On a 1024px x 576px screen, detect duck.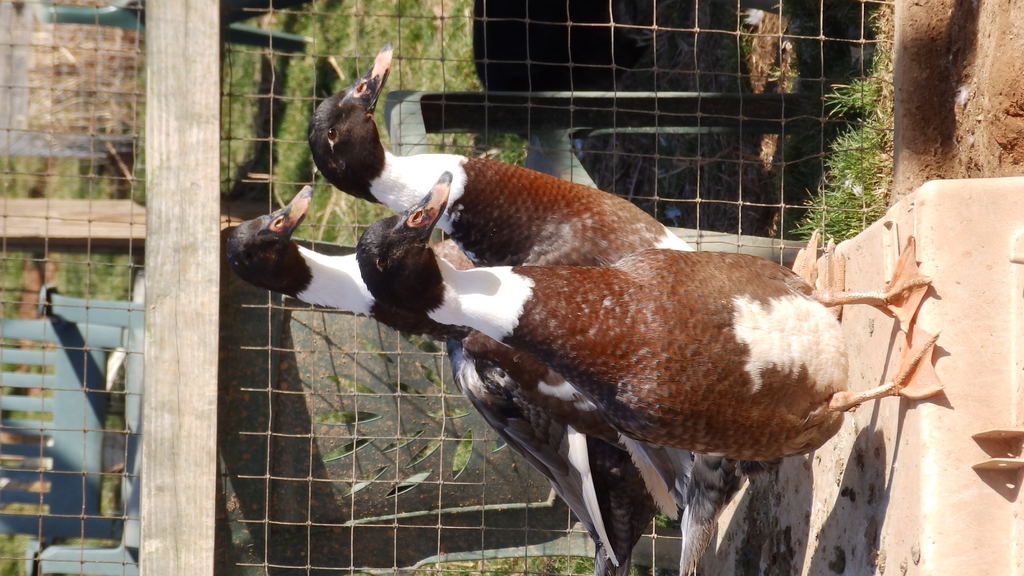
detection(198, 175, 397, 329).
